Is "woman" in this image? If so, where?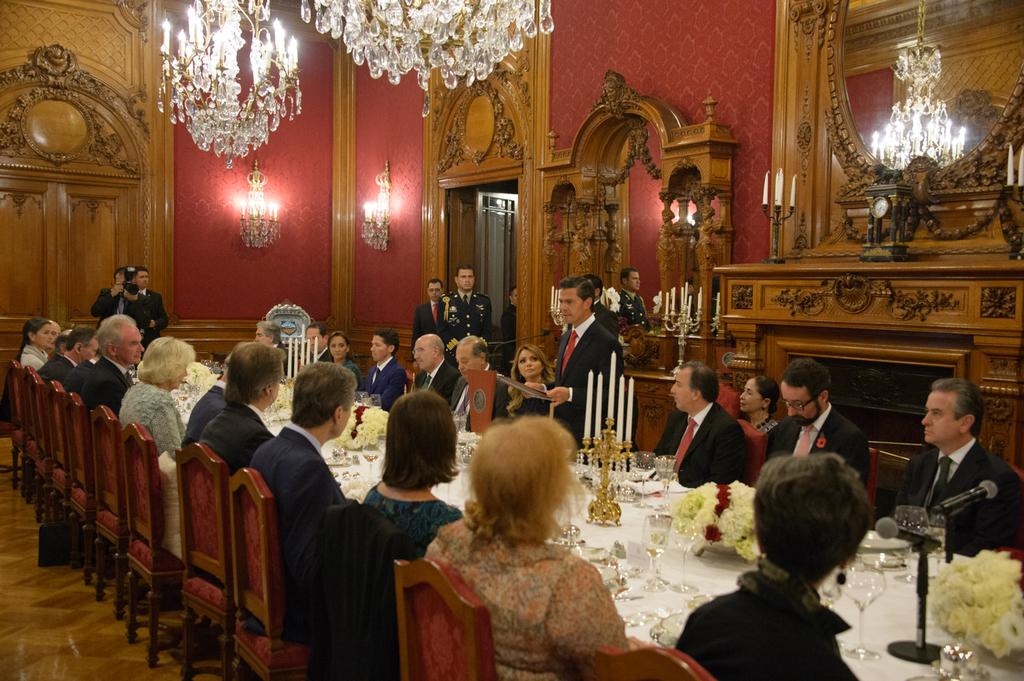
Yes, at l=15, t=319, r=57, b=371.
